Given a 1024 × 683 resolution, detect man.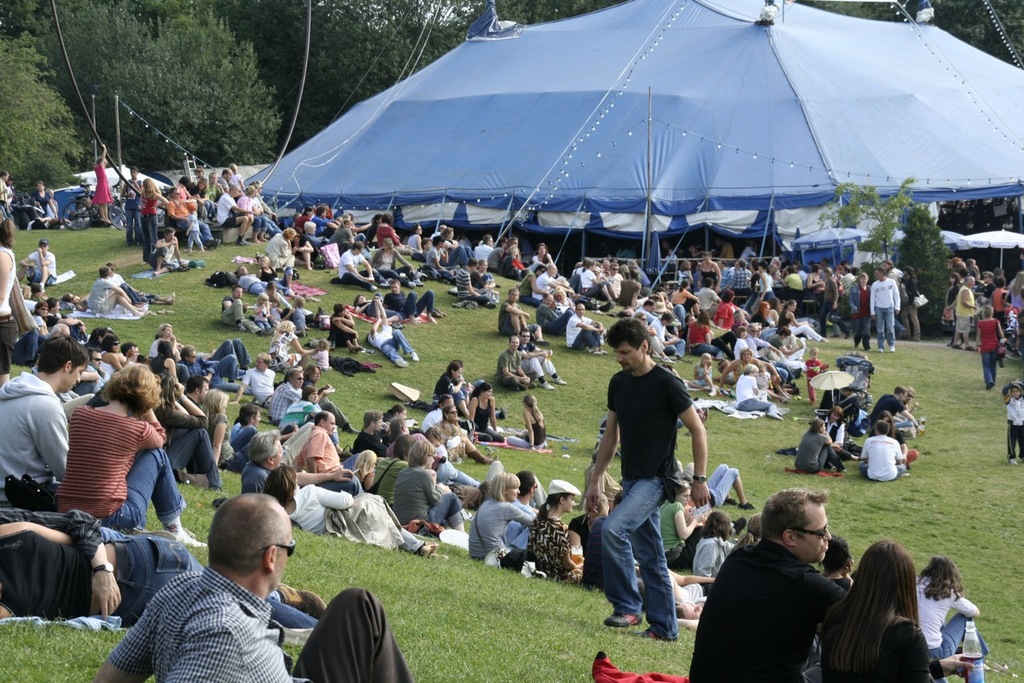
box(339, 240, 387, 292).
